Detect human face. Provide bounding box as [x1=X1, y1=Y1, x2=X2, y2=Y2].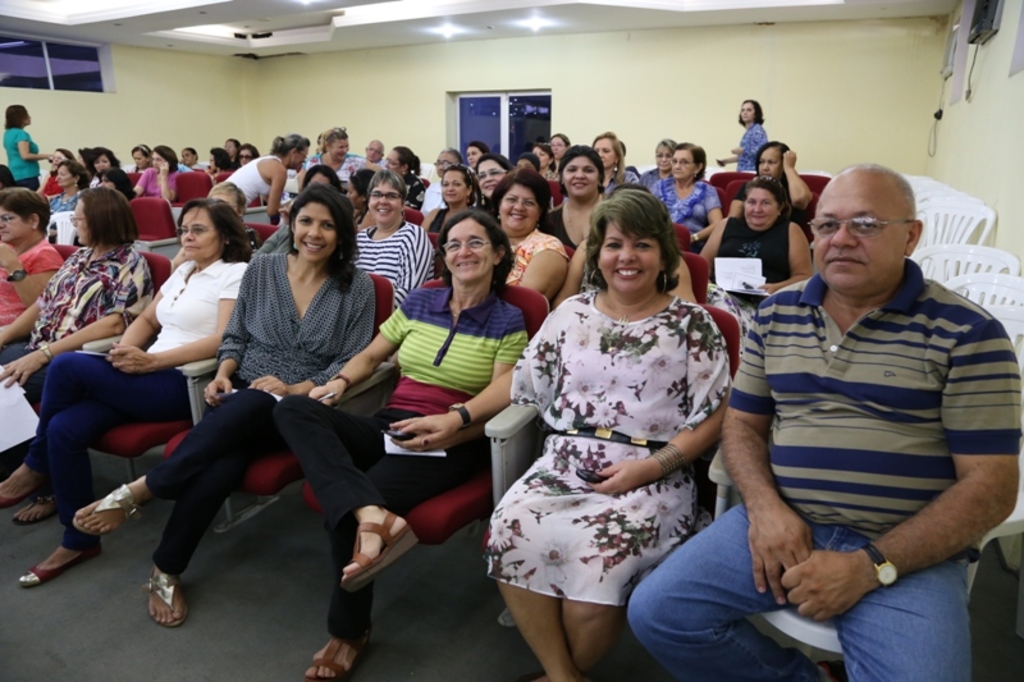
[x1=93, y1=157, x2=109, y2=174].
